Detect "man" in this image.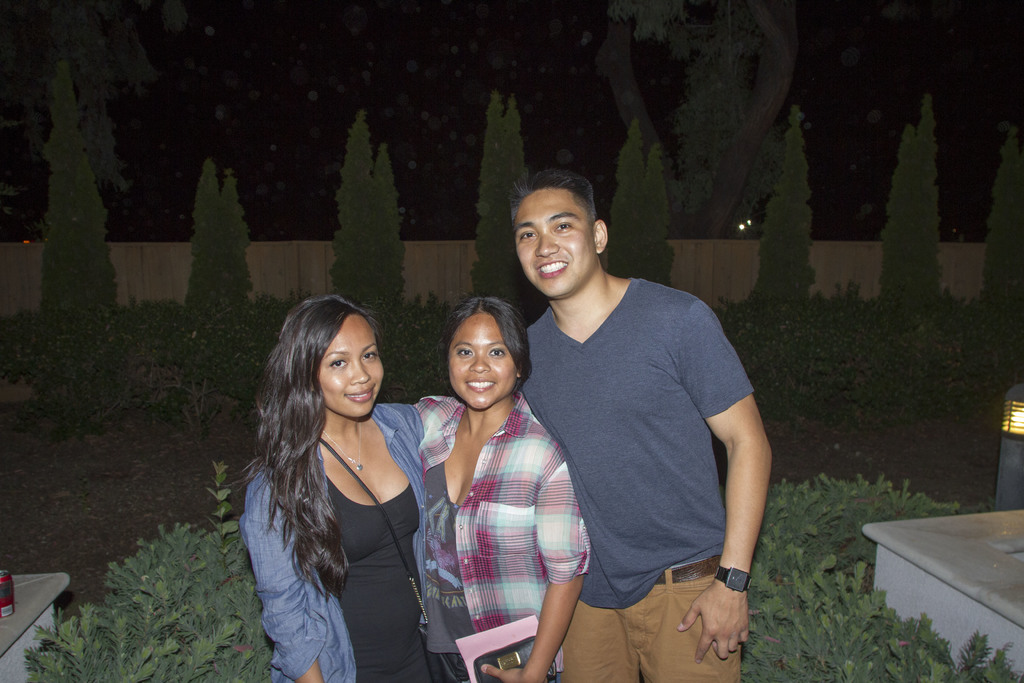
Detection: x1=513 y1=167 x2=769 y2=682.
